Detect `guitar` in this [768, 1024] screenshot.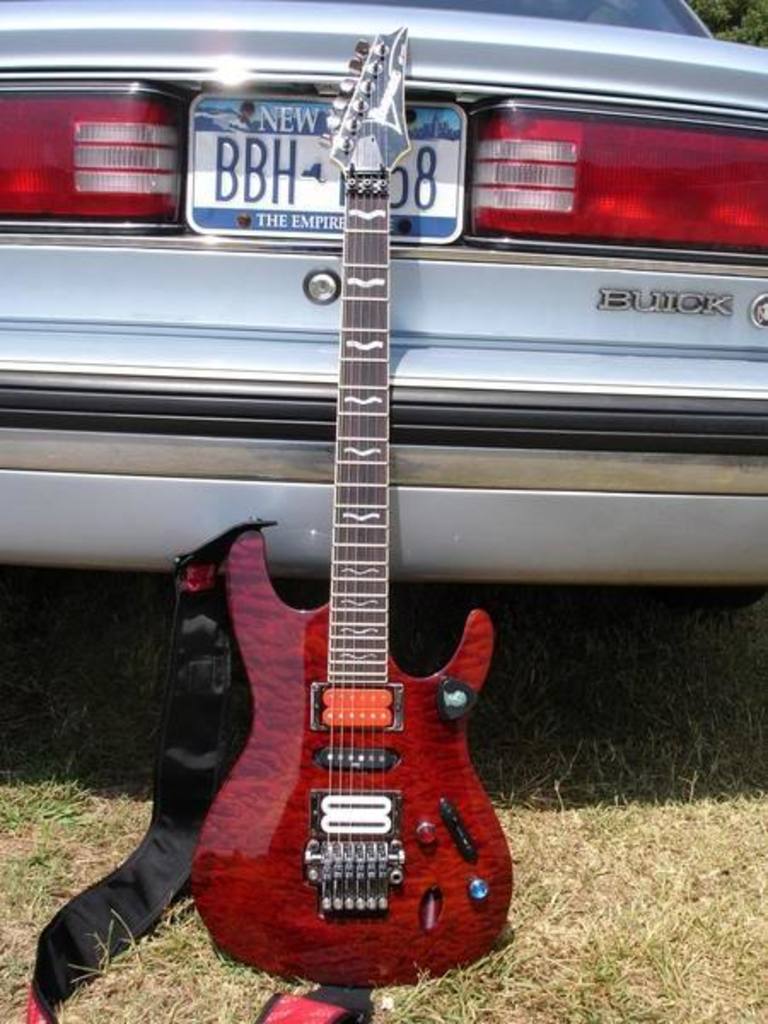
Detection: [184,26,514,995].
